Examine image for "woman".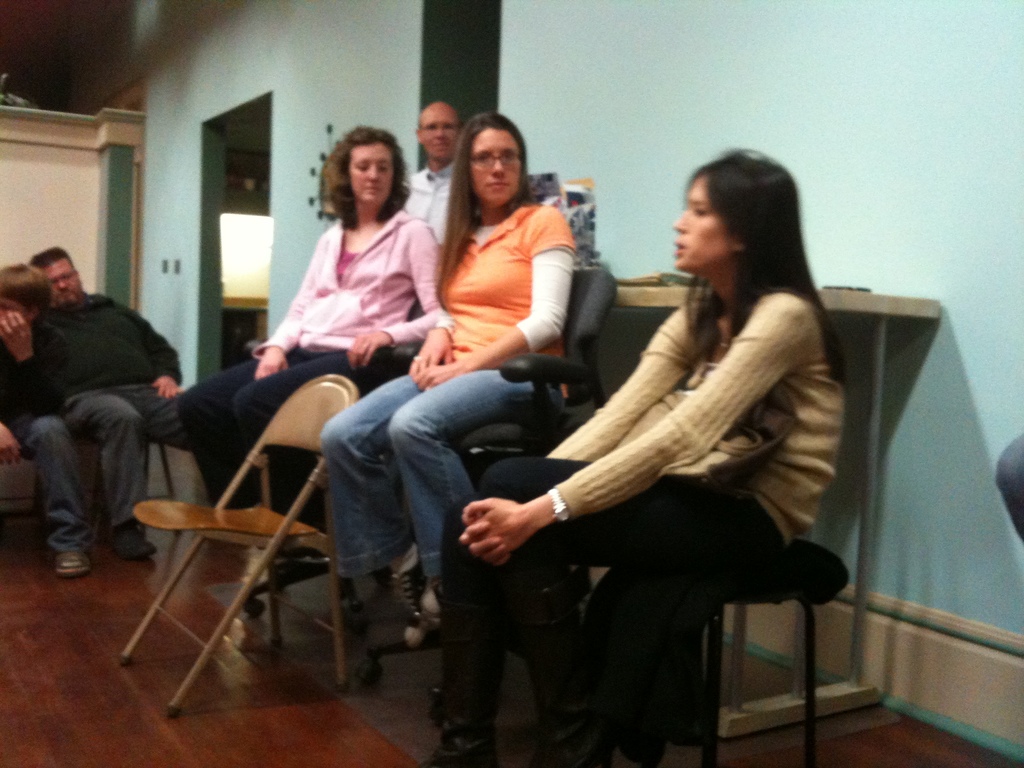
Examination result: bbox=(167, 115, 445, 572).
